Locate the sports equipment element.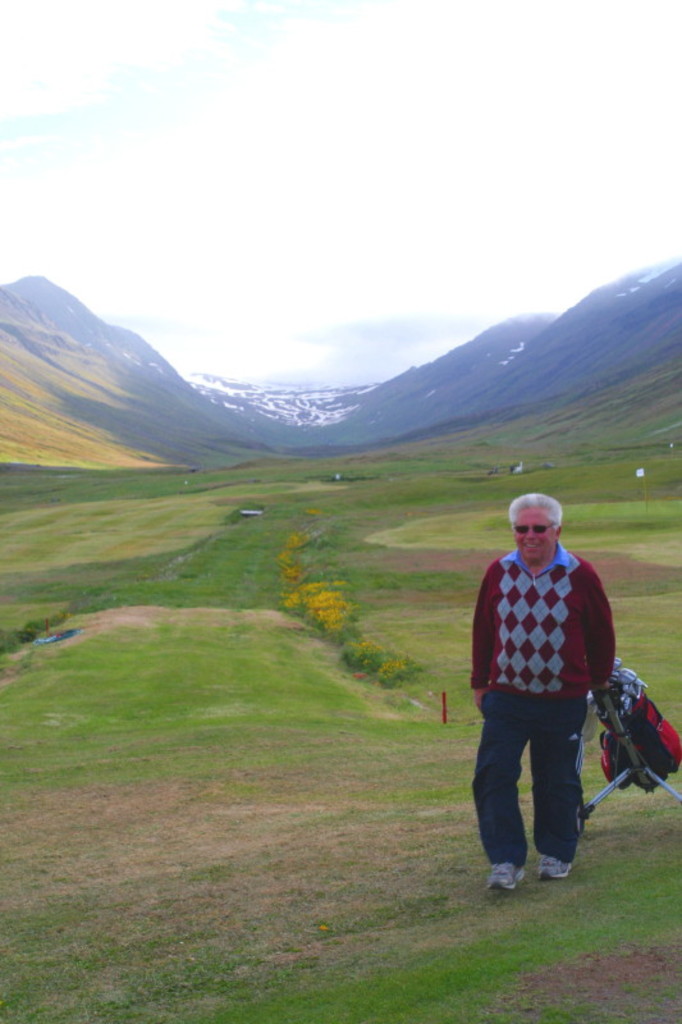
Element bbox: <bbox>486, 863, 526, 895</bbox>.
